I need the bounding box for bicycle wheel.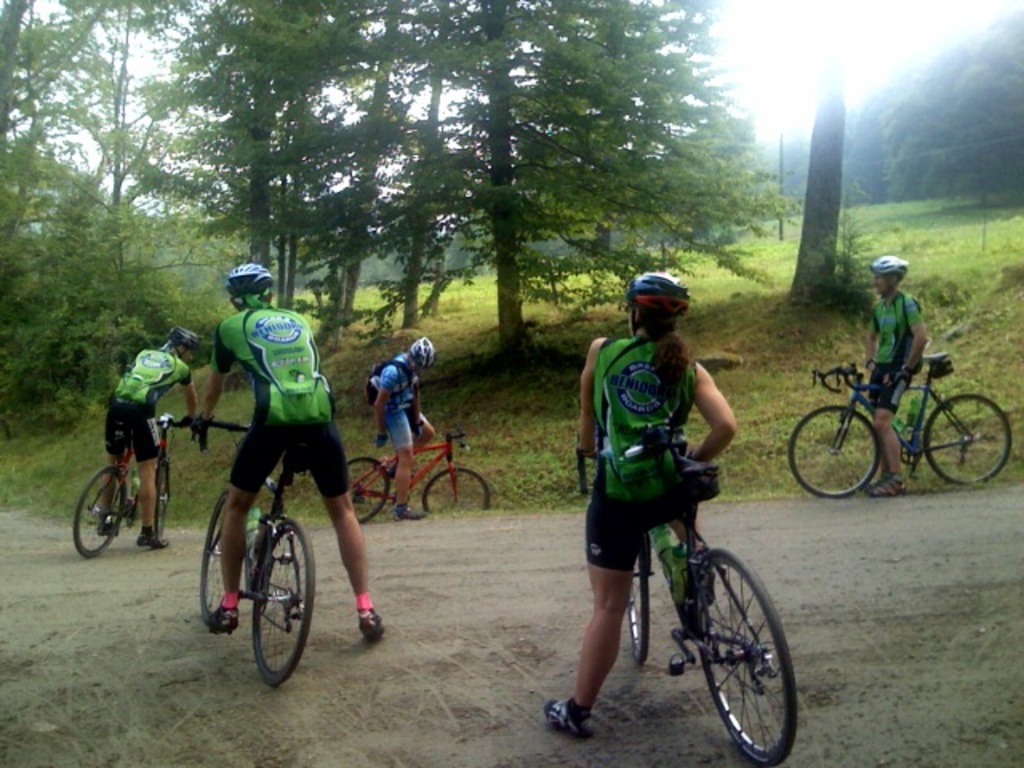
Here it is: locate(157, 464, 165, 531).
